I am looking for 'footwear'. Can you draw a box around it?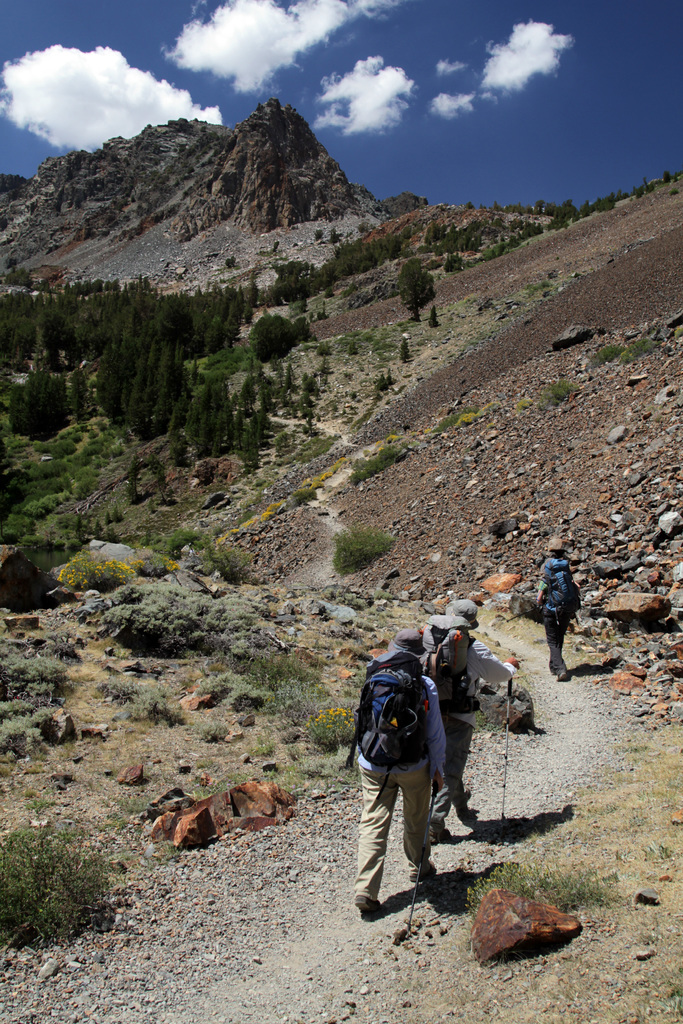
Sure, the bounding box is bbox=(556, 664, 570, 682).
